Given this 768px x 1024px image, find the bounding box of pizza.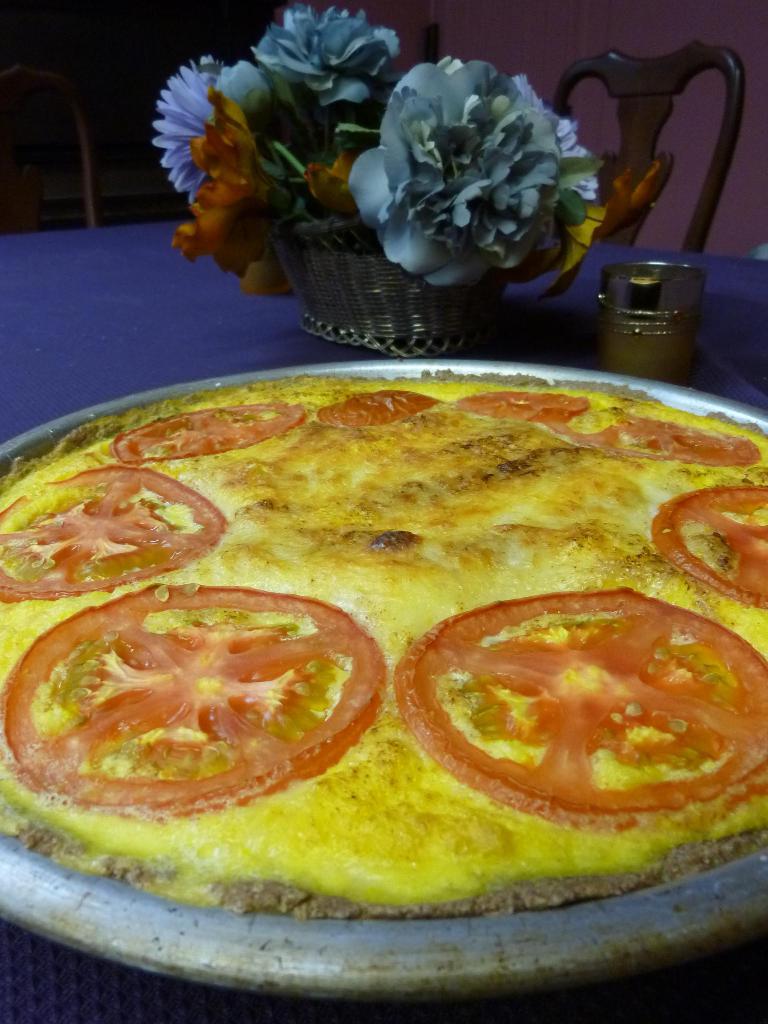
Rect(0, 365, 767, 929).
